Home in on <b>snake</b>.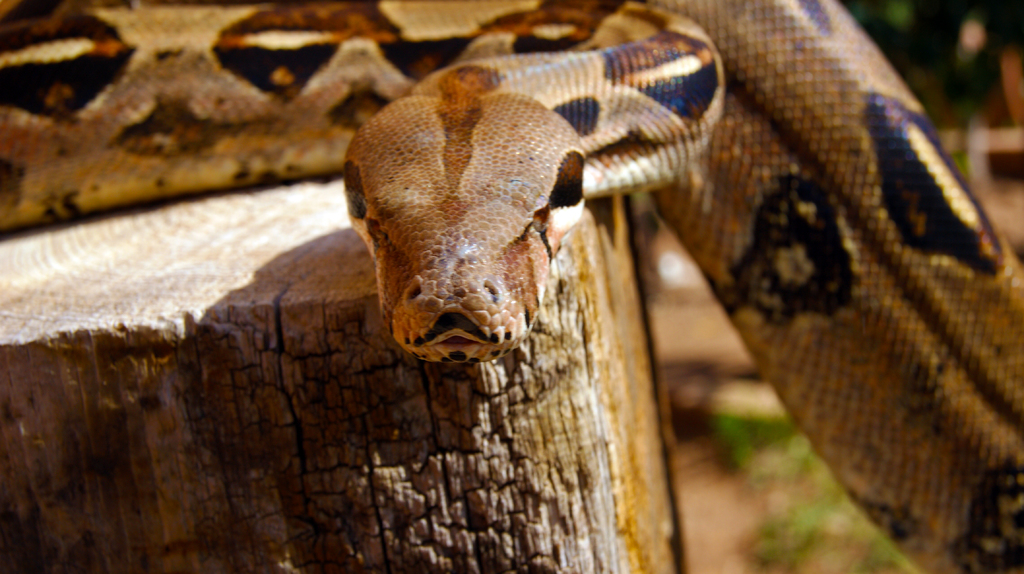
Homed in at (left=2, top=0, right=1023, bottom=573).
